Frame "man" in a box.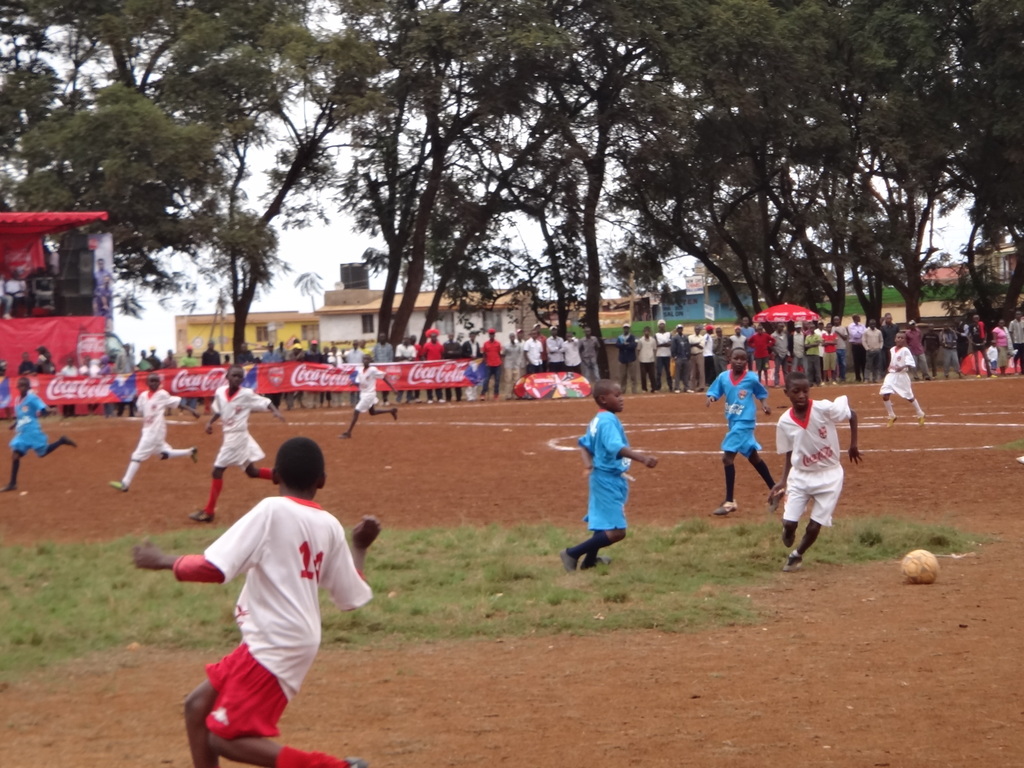
<bbox>93, 257, 116, 314</bbox>.
